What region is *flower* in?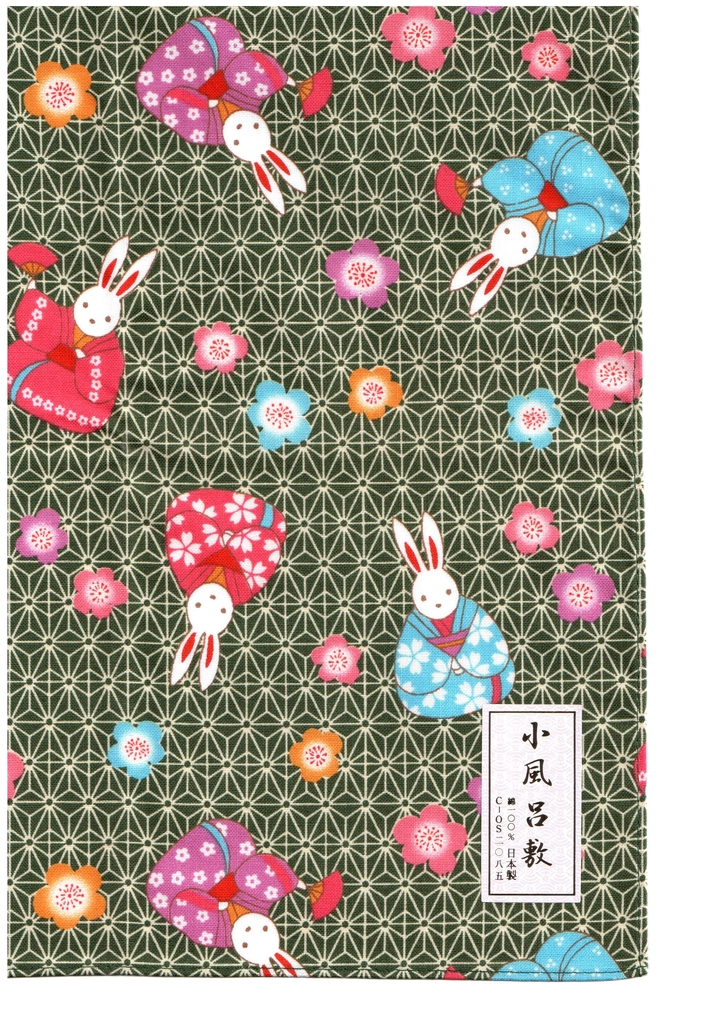
27, 860, 102, 930.
